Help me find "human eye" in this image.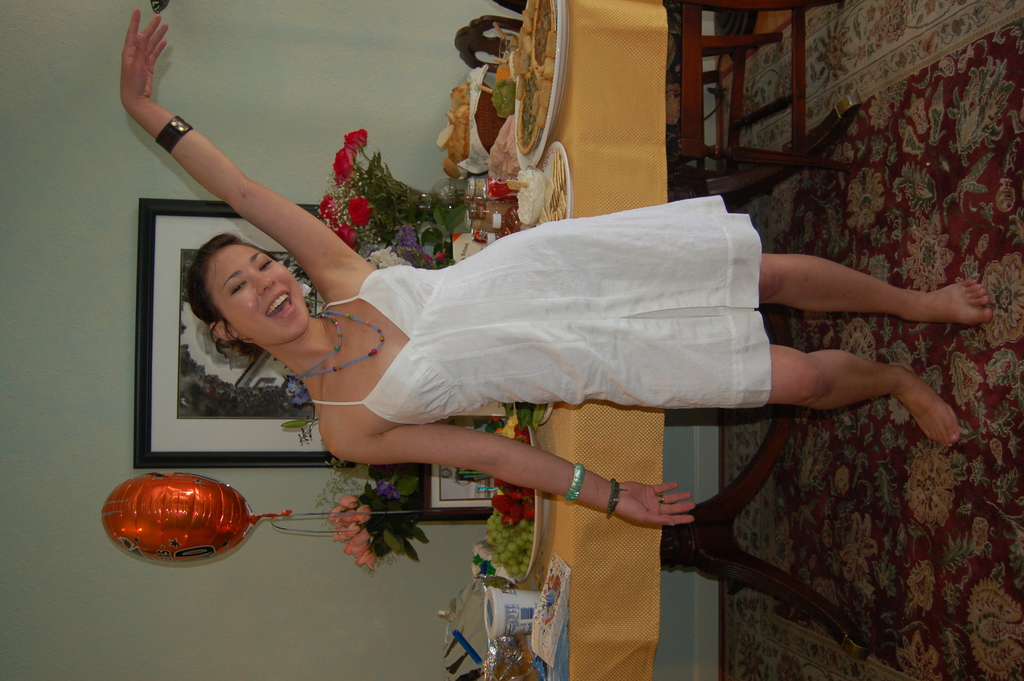
Found it: crop(229, 281, 246, 298).
